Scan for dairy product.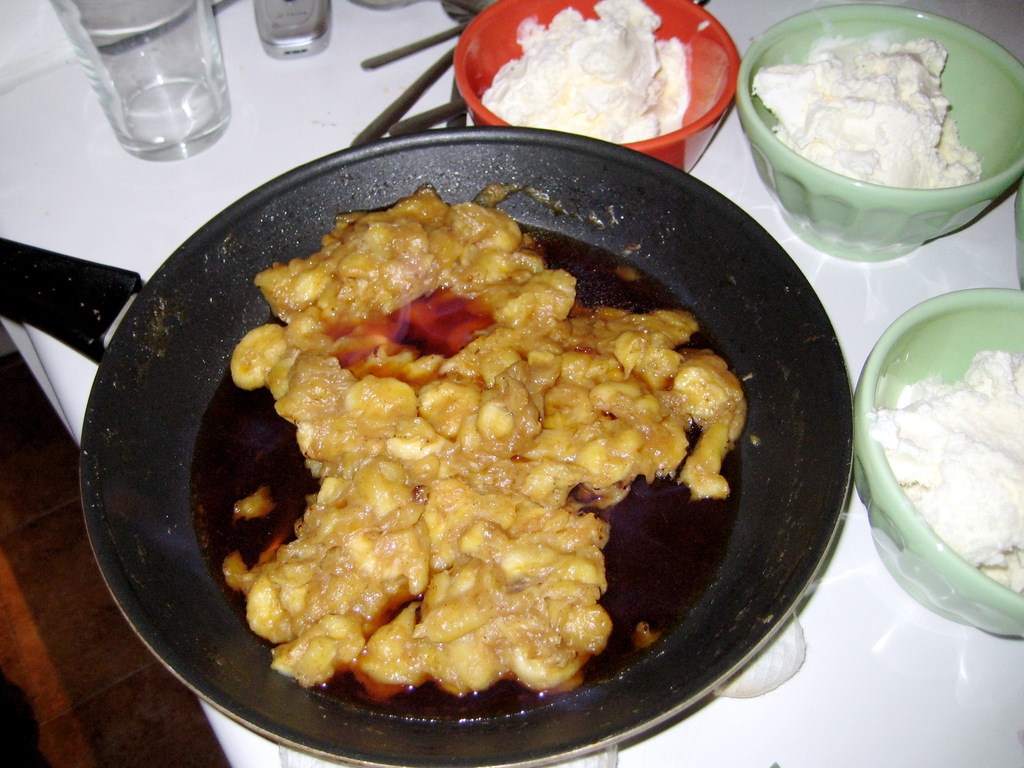
Scan result: (757,31,978,186).
